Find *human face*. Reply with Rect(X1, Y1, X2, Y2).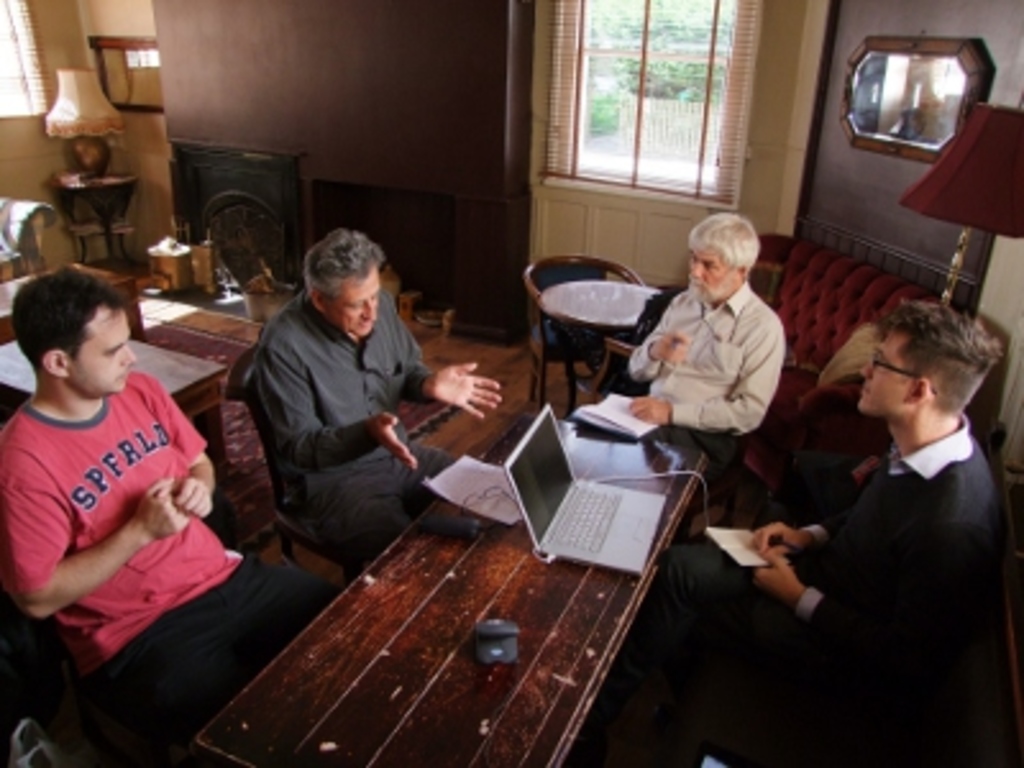
Rect(858, 346, 914, 425).
